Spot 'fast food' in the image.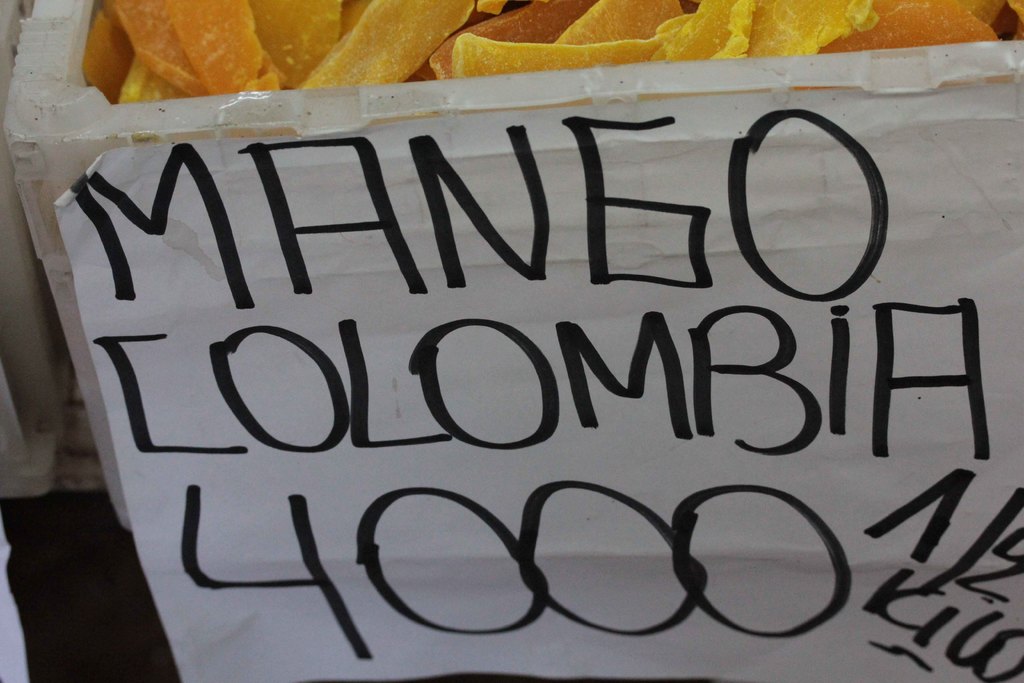
'fast food' found at <region>301, 0, 491, 95</region>.
